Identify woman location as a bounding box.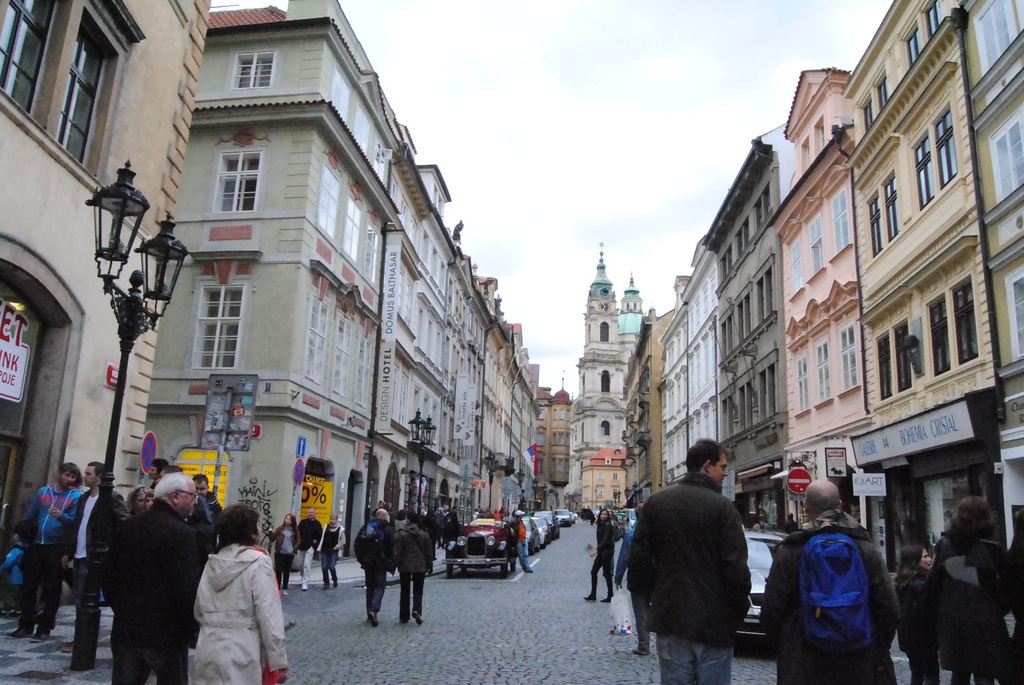
<bbox>177, 504, 281, 679</bbox>.
